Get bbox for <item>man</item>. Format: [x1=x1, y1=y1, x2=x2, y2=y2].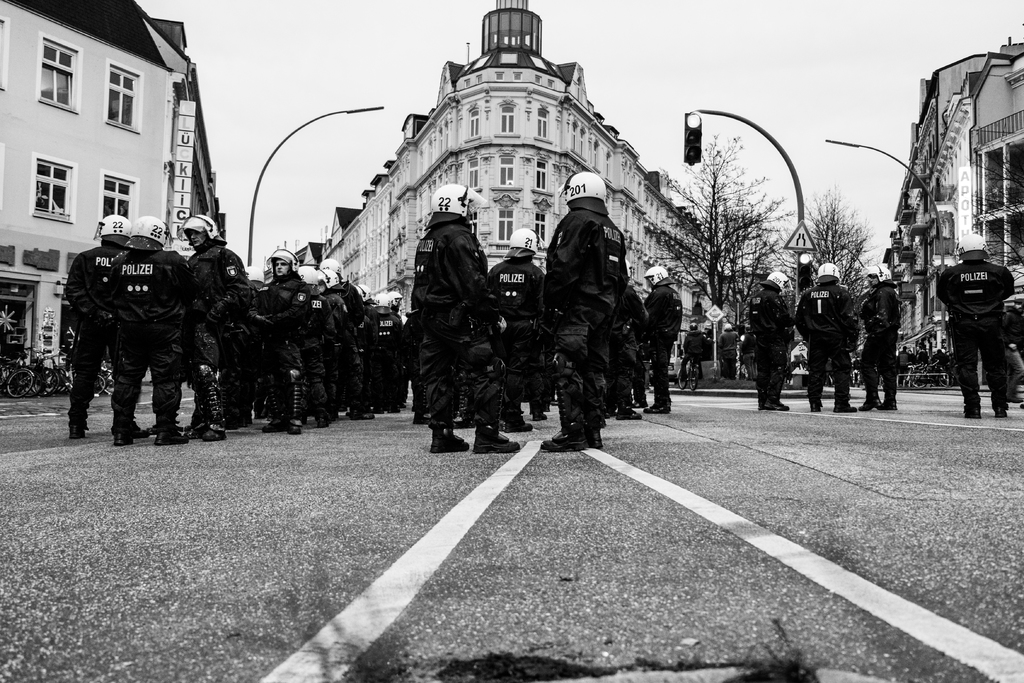
[x1=795, y1=260, x2=854, y2=413].
